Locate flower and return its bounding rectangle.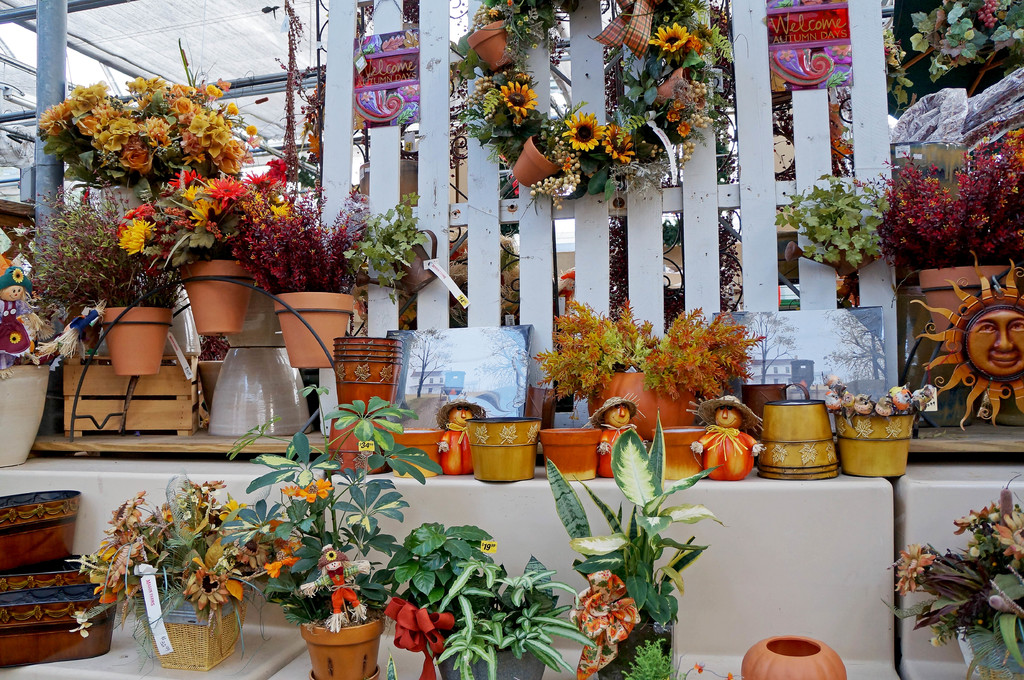
crop(504, 79, 538, 119).
